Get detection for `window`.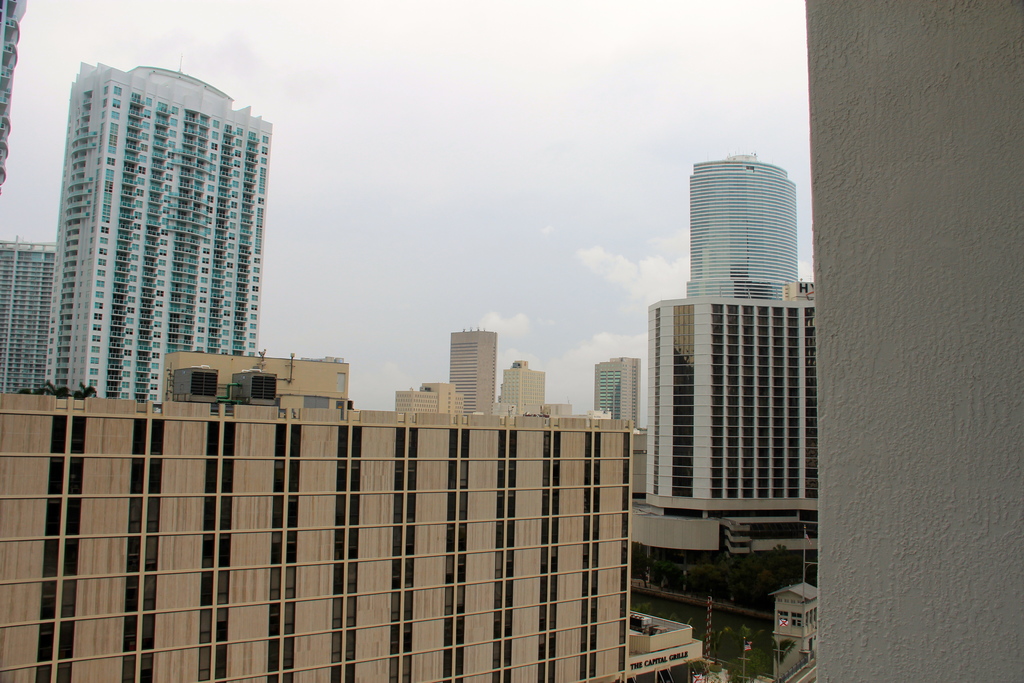
Detection: left=175, top=106, right=177, bottom=116.
